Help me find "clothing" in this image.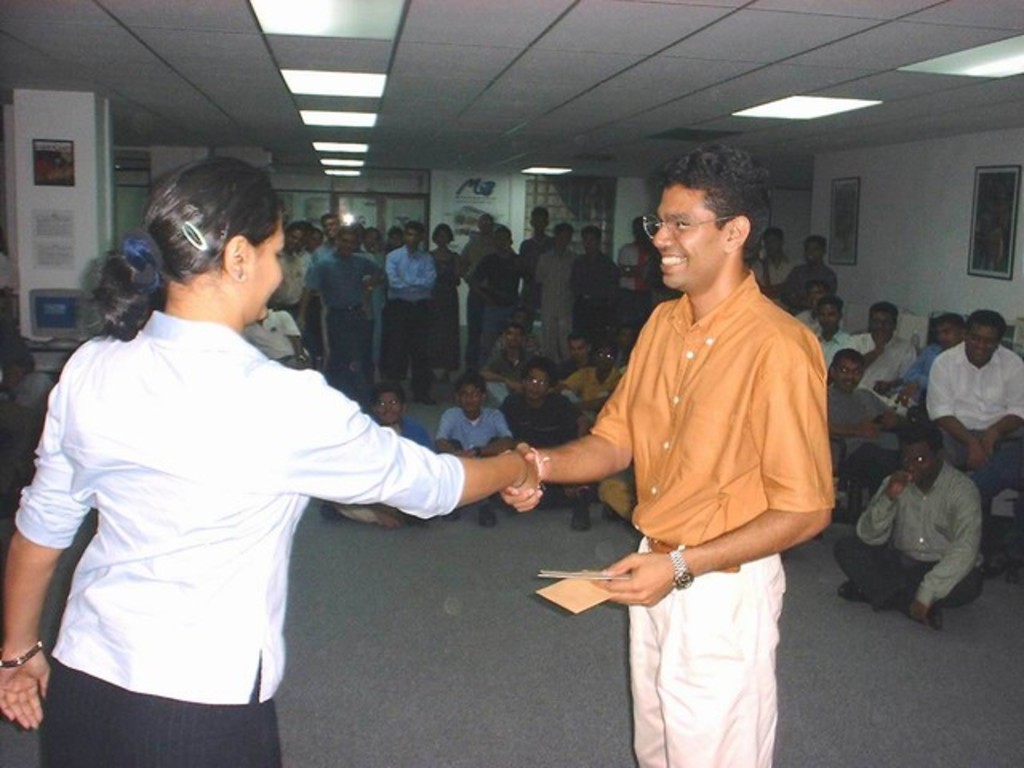
Found it: 552,365,621,432.
